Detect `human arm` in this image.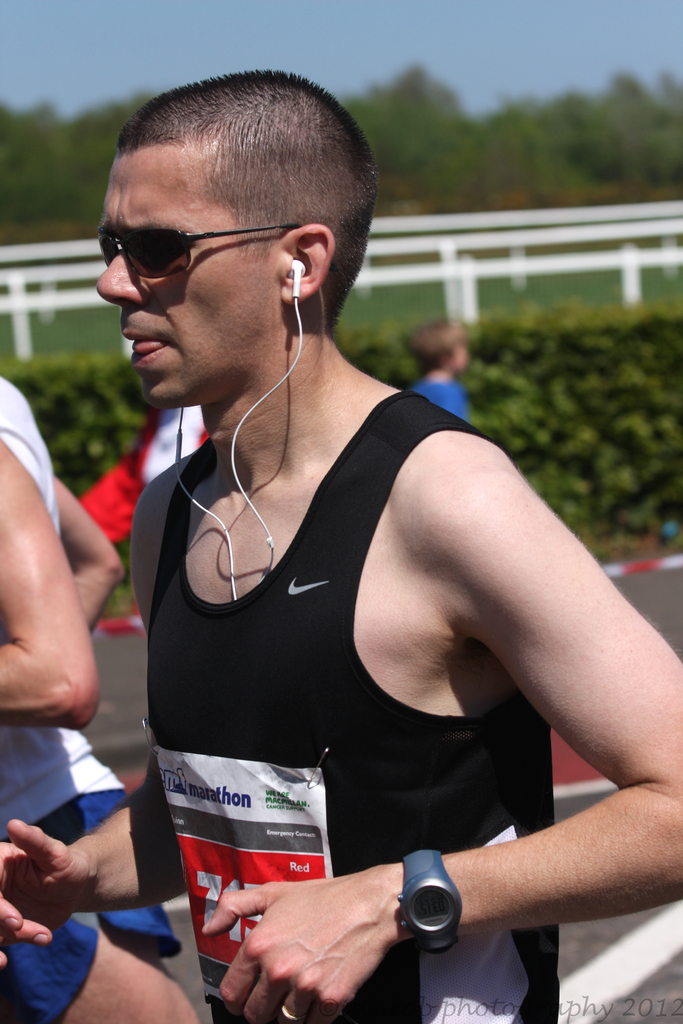
Detection: l=376, t=449, r=661, b=956.
